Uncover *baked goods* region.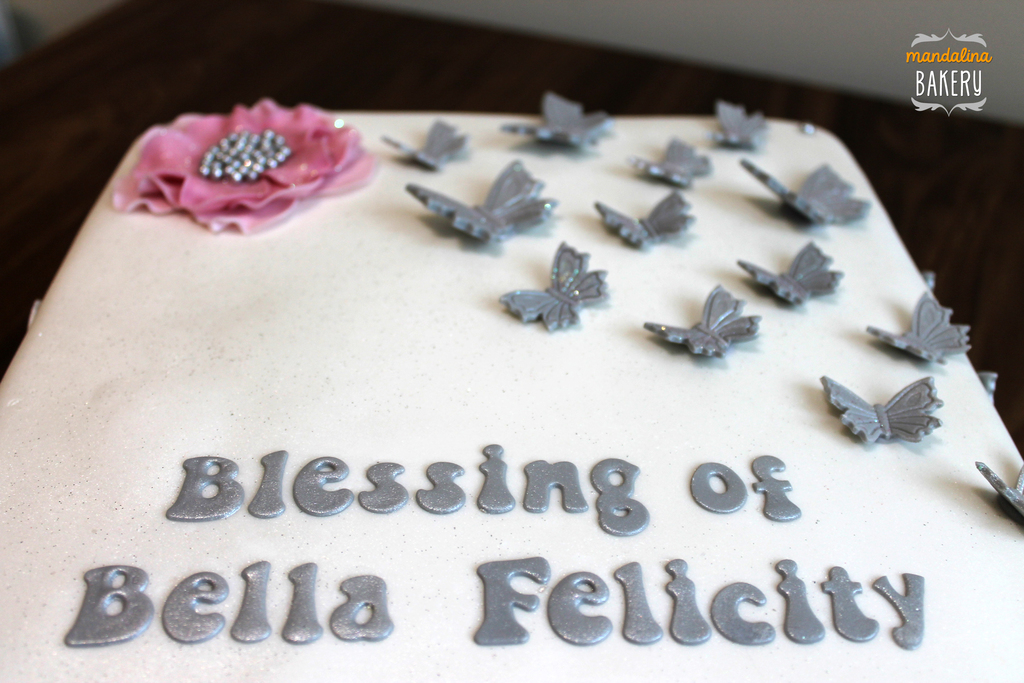
Uncovered: locate(0, 97, 1023, 682).
